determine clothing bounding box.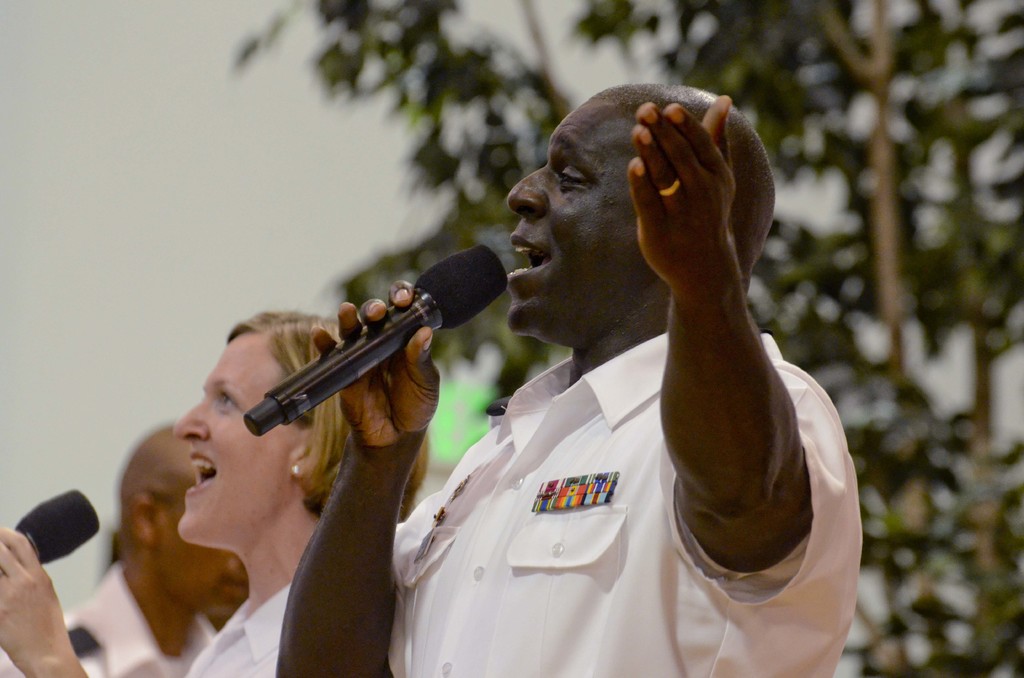
Determined: bbox(395, 328, 864, 677).
